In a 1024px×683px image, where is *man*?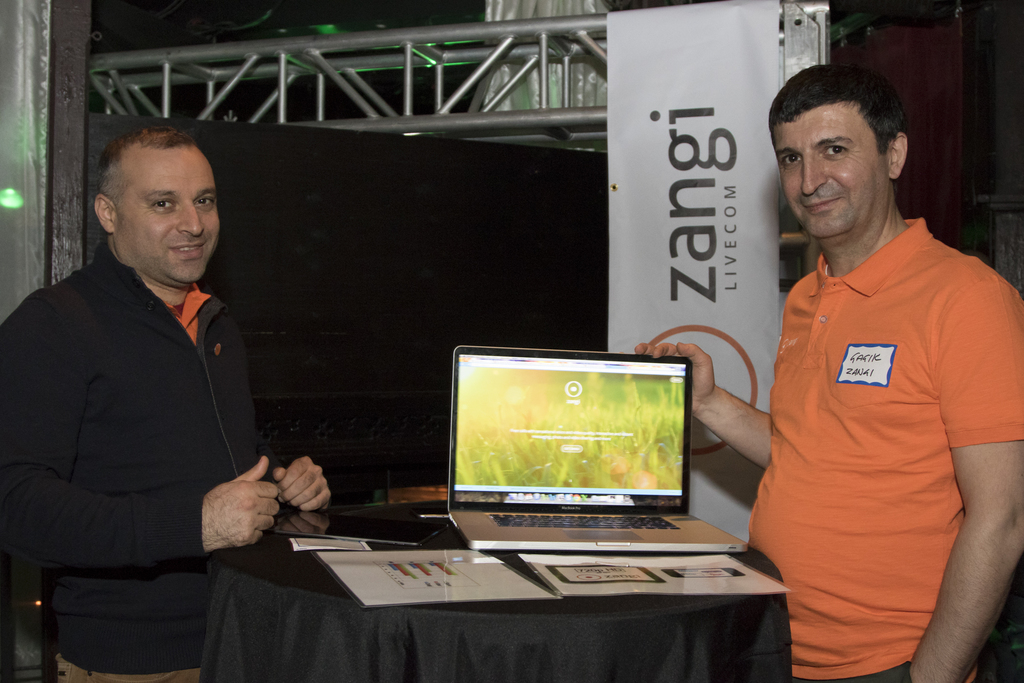
select_region(11, 108, 292, 659).
